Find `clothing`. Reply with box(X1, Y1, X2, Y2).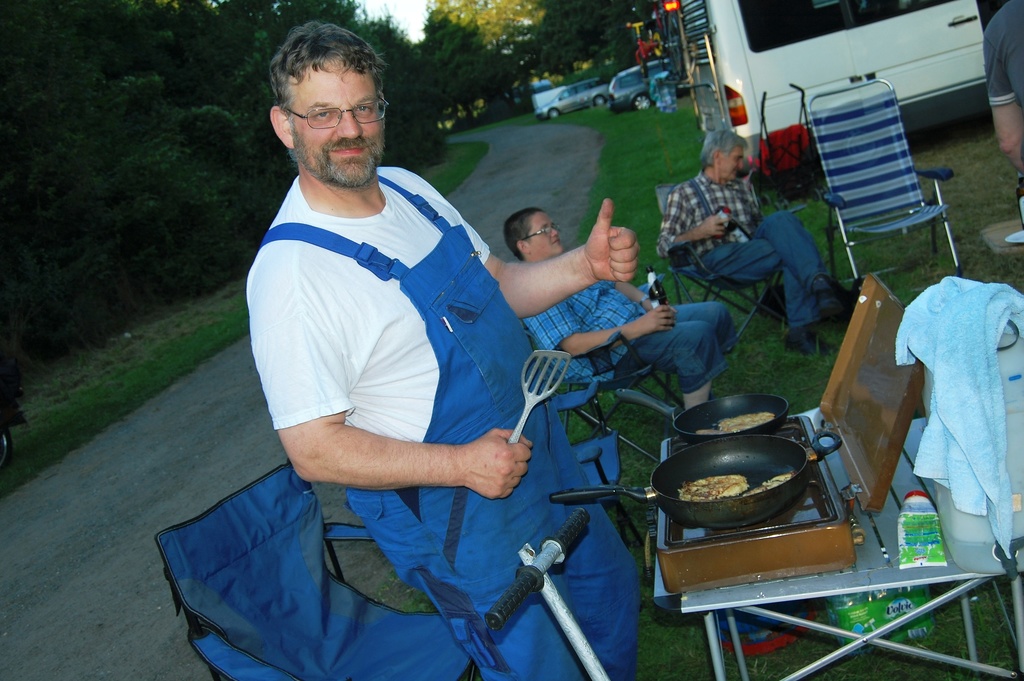
box(246, 172, 488, 447).
